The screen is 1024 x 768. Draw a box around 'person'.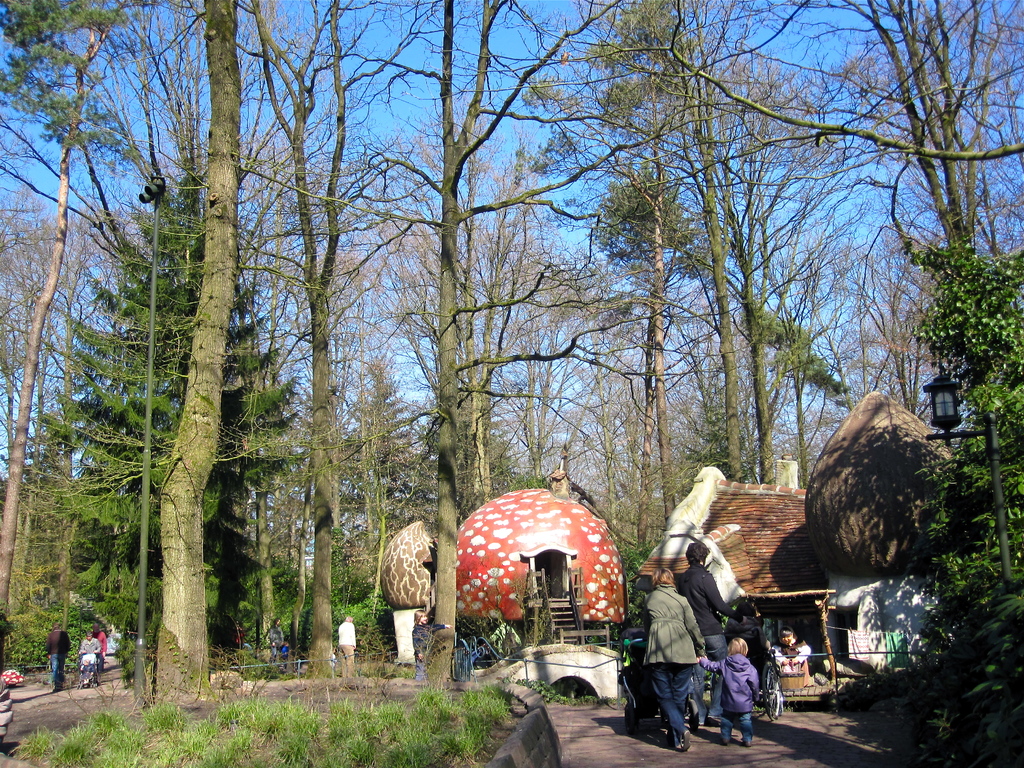
select_region(86, 623, 106, 673).
